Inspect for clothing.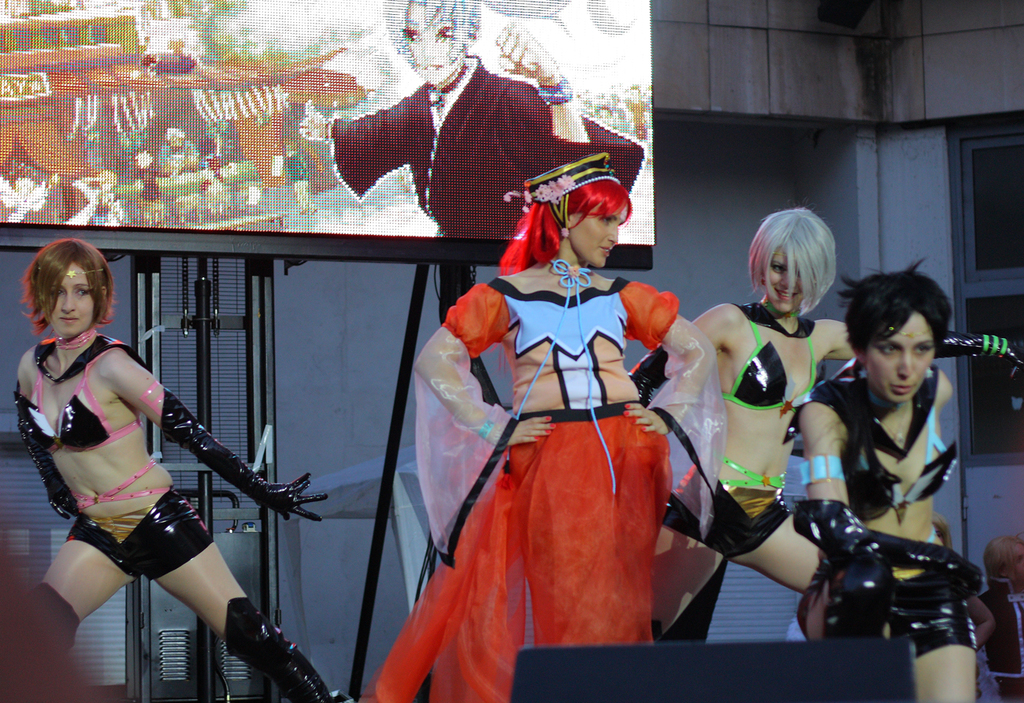
Inspection: {"x1": 431, "y1": 245, "x2": 699, "y2": 657}.
